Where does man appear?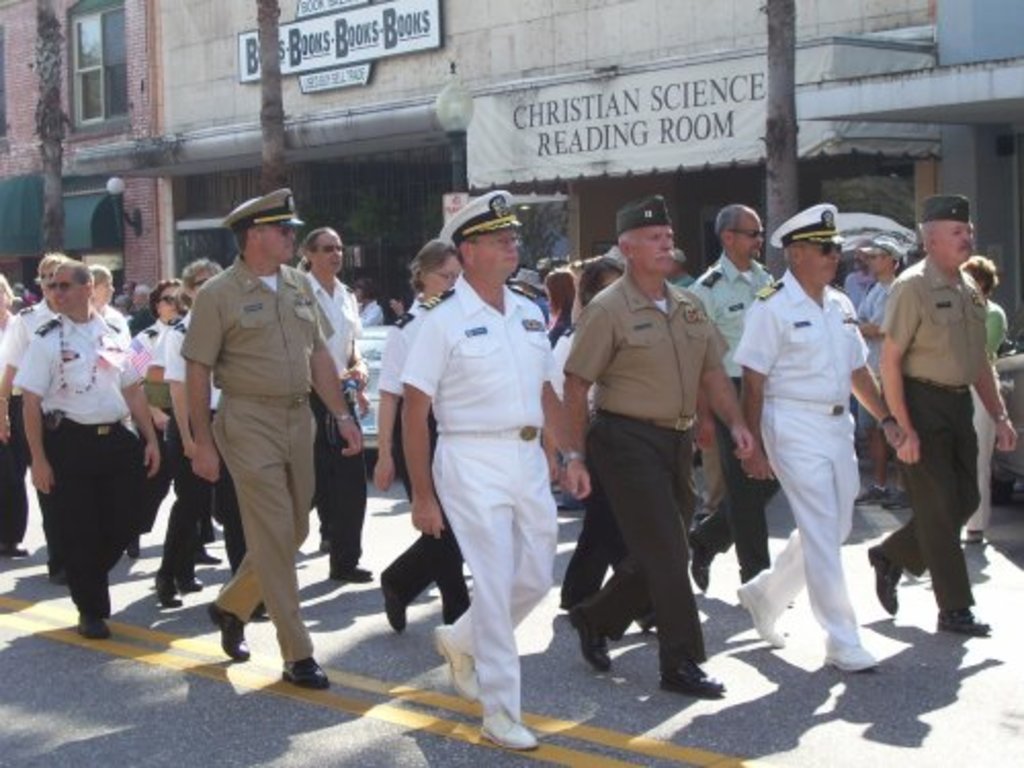
Appears at bbox=(860, 184, 1018, 633).
